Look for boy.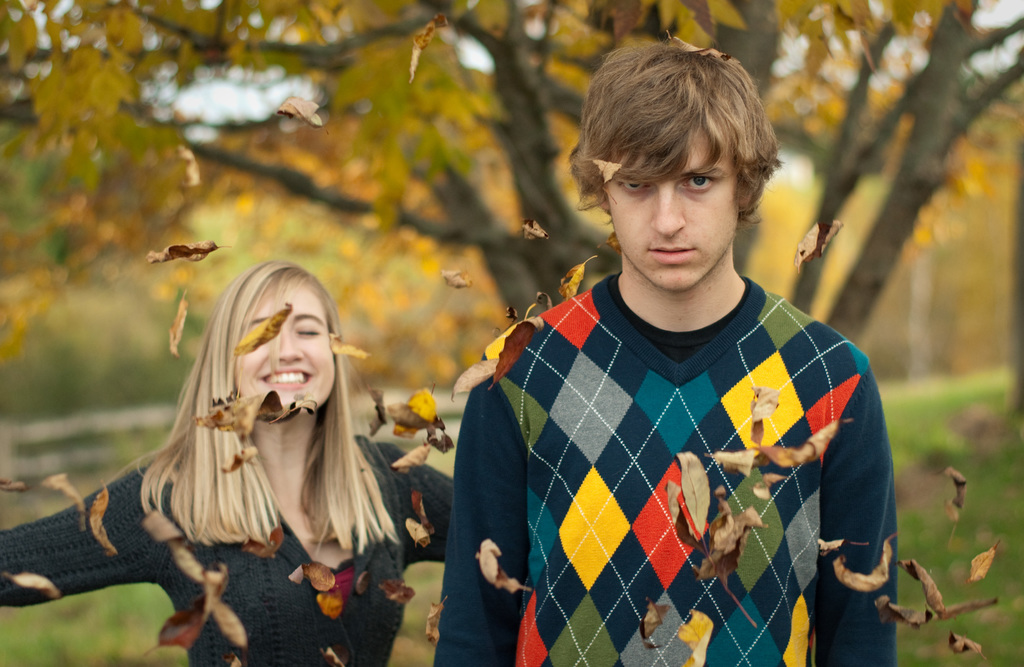
Found: left=448, top=53, right=891, bottom=634.
